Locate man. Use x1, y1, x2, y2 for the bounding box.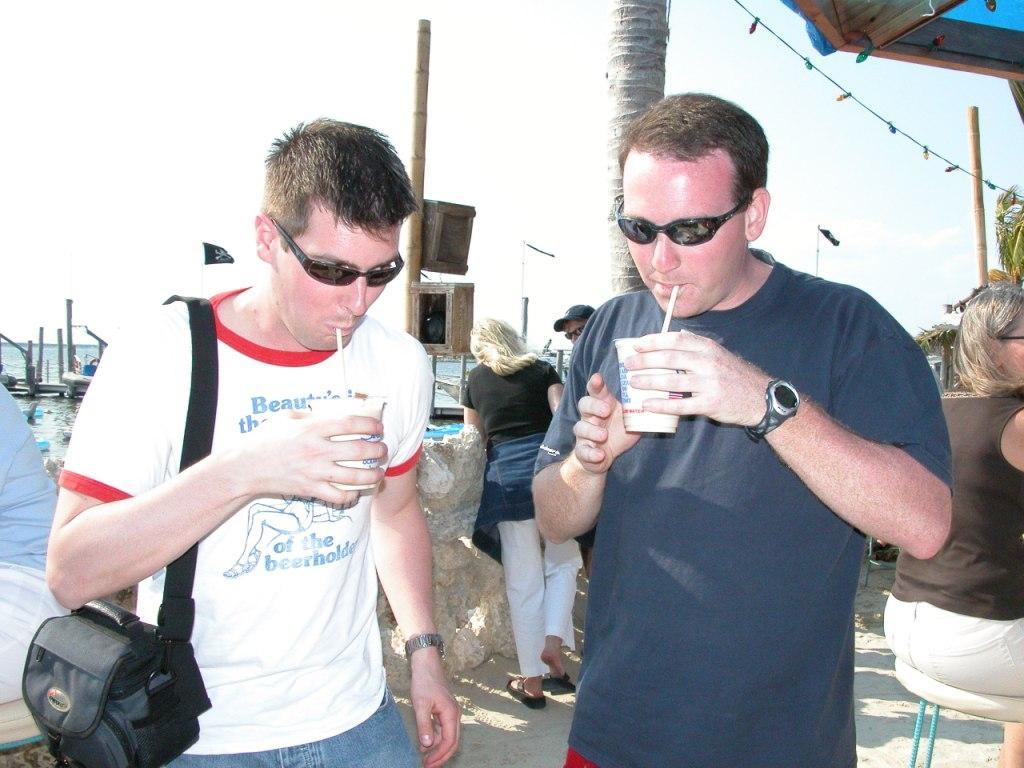
48, 135, 474, 767.
